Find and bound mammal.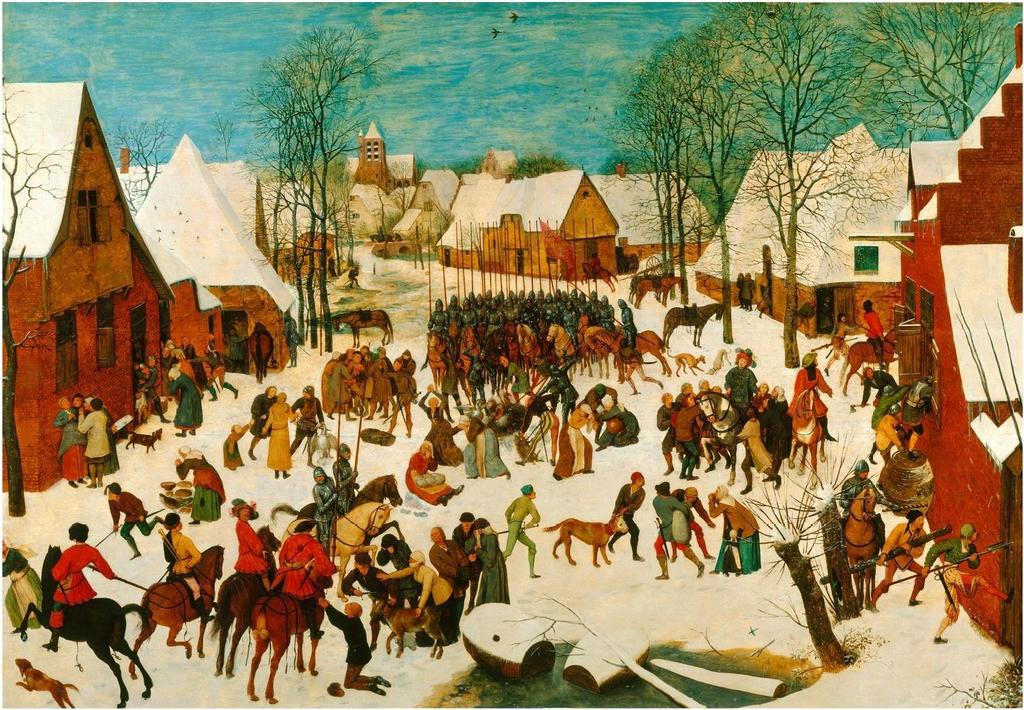
Bound: 743:271:757:310.
